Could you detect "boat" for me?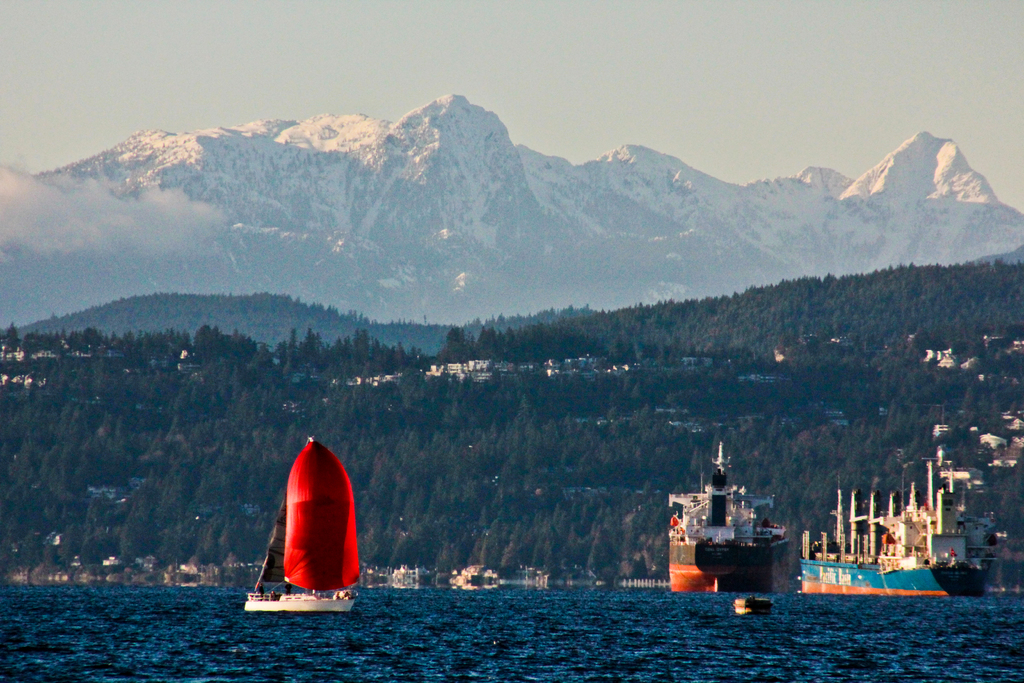
Detection result: bbox=(248, 440, 363, 627).
